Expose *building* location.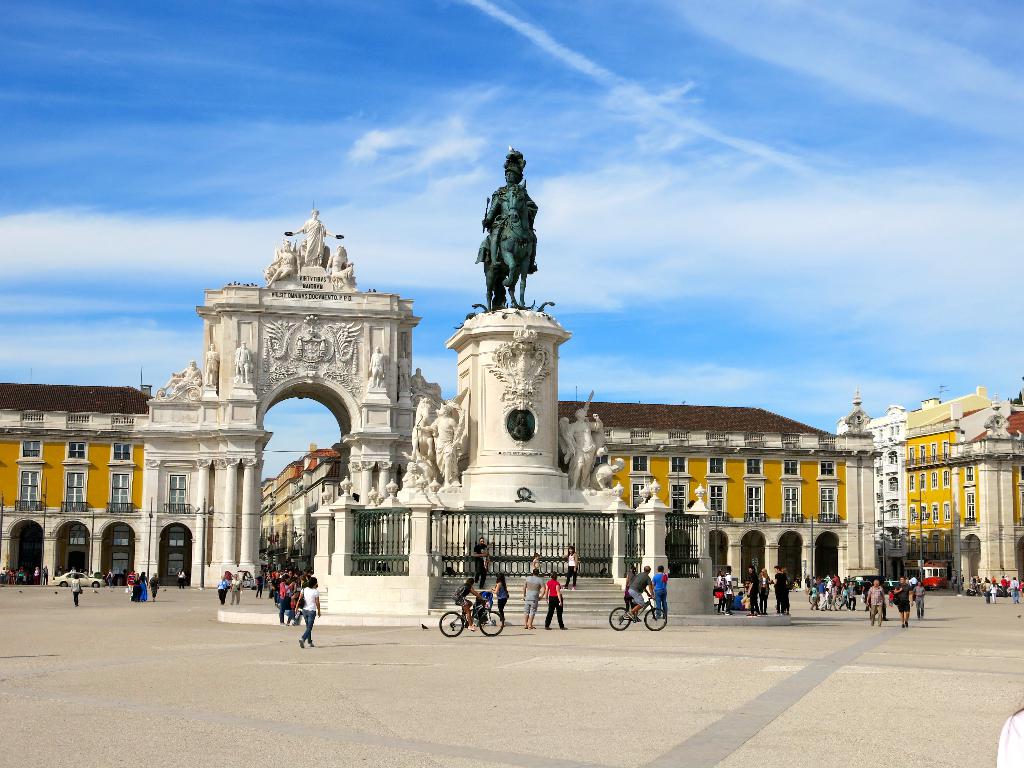
Exposed at left=864, top=390, right=1023, bottom=536.
